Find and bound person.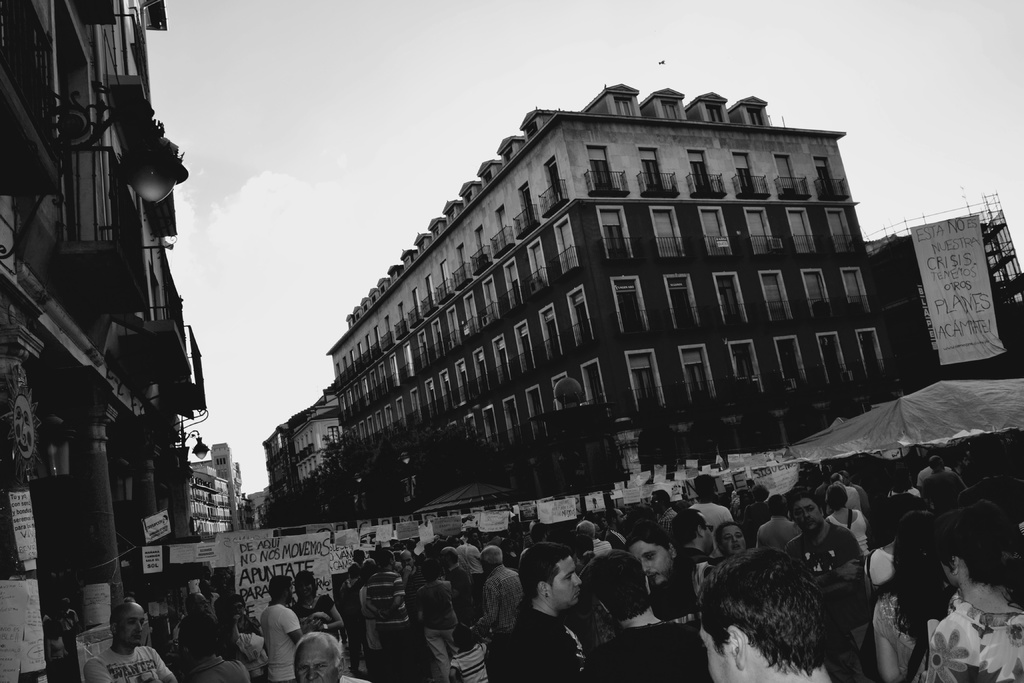
Bound: region(913, 459, 976, 514).
